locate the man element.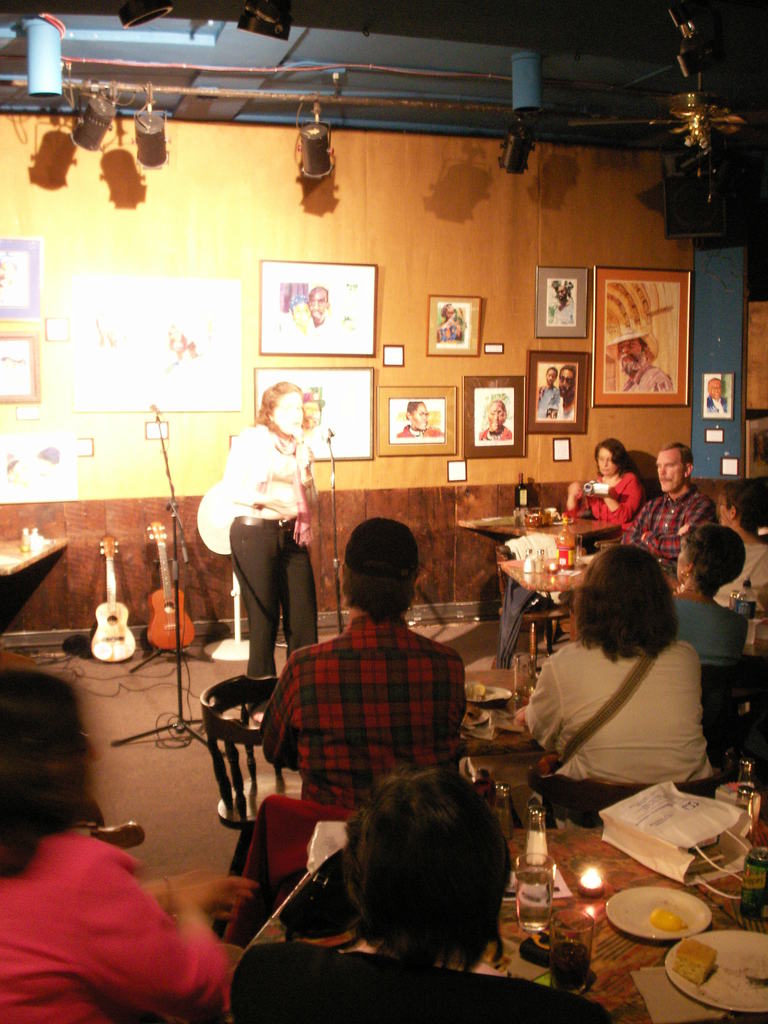
Element bbox: box(702, 376, 730, 415).
